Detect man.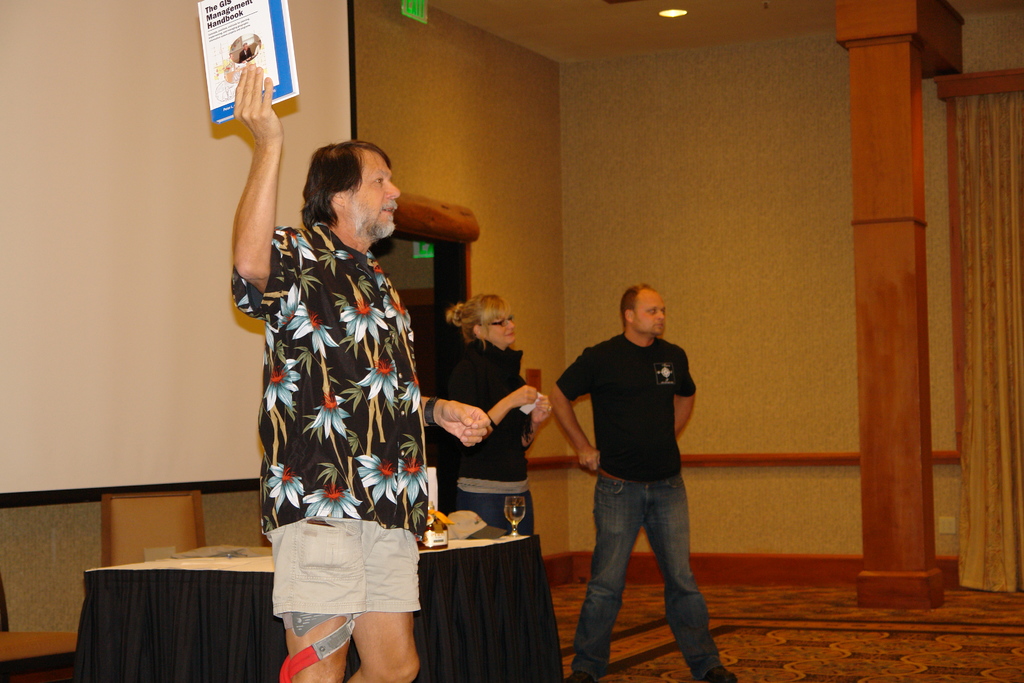
Detected at locate(231, 53, 490, 682).
